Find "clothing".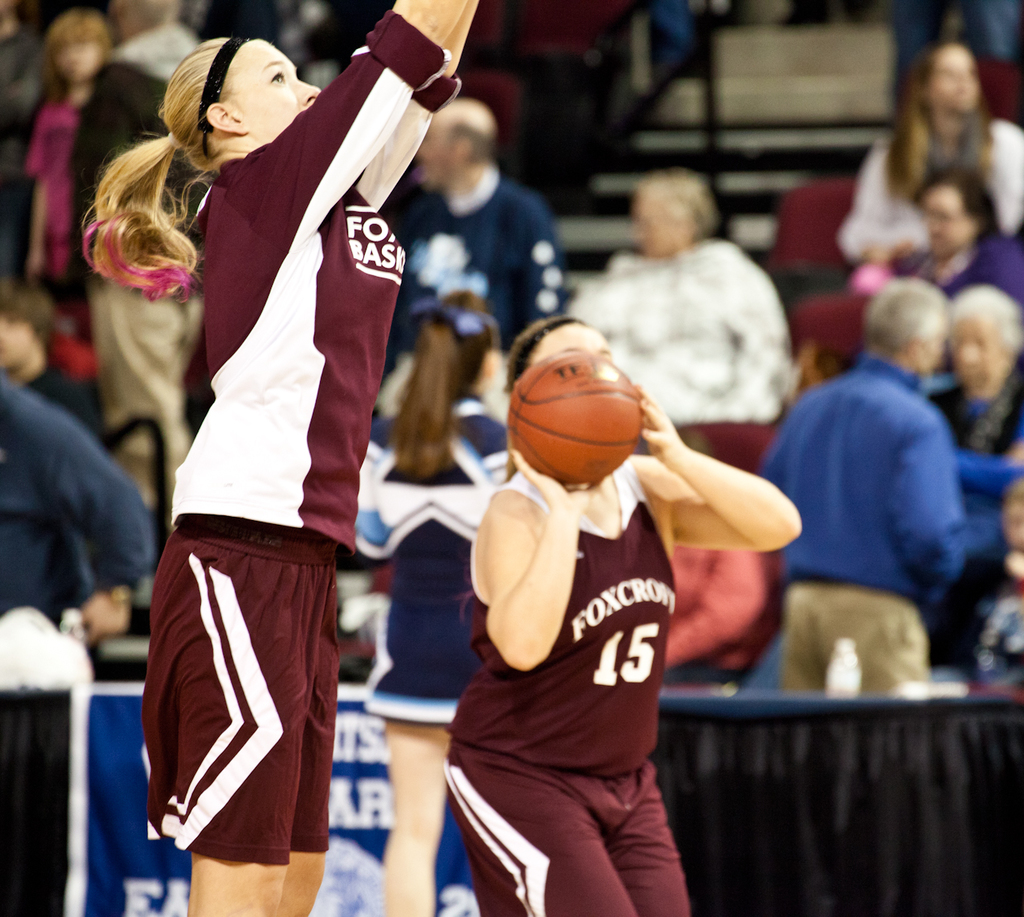
BBox(839, 114, 1023, 262).
